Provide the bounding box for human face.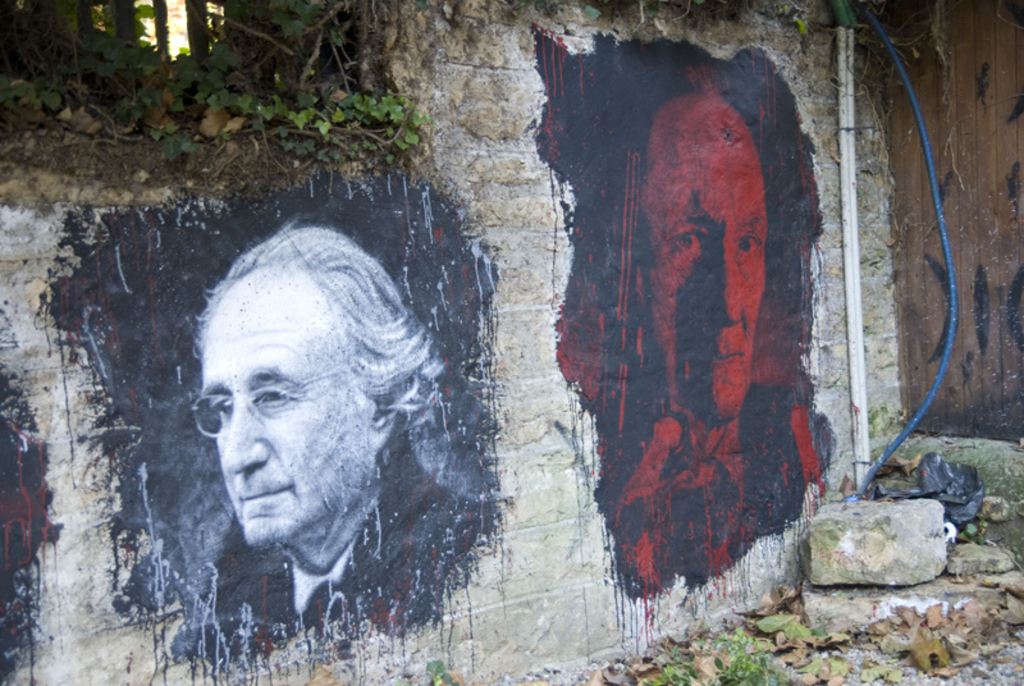
[left=637, top=136, right=771, bottom=417].
